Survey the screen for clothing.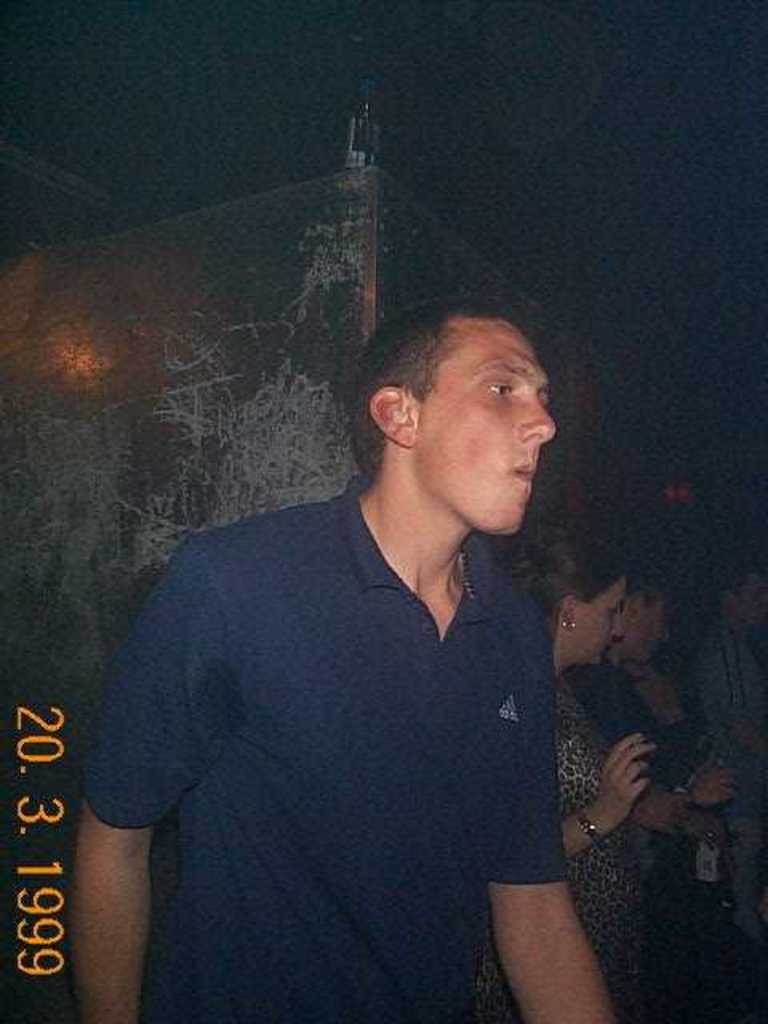
Survey found: BBox(555, 685, 638, 998).
